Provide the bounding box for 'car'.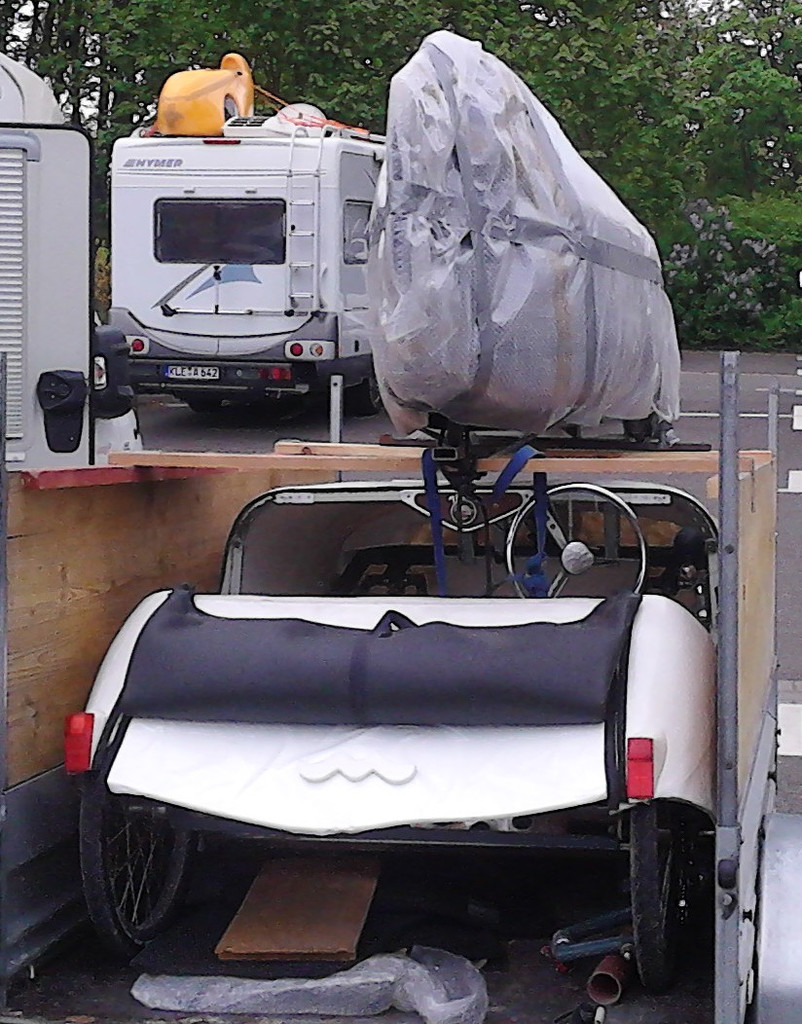
locate(40, 455, 734, 1001).
